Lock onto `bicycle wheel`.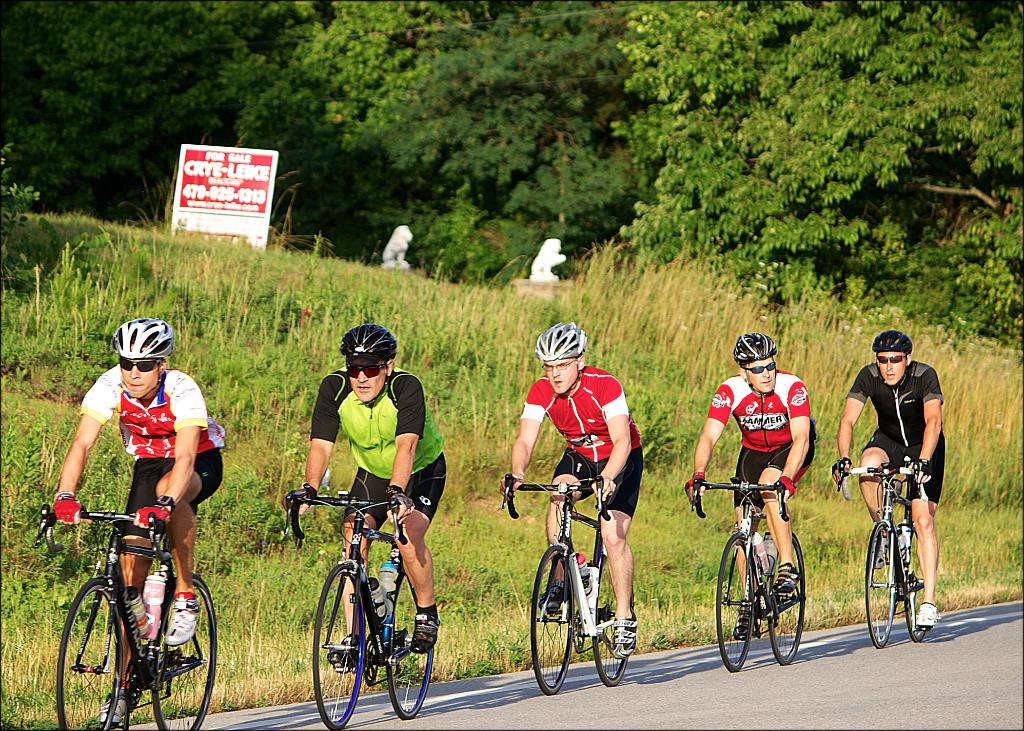
Locked: 314,563,367,730.
